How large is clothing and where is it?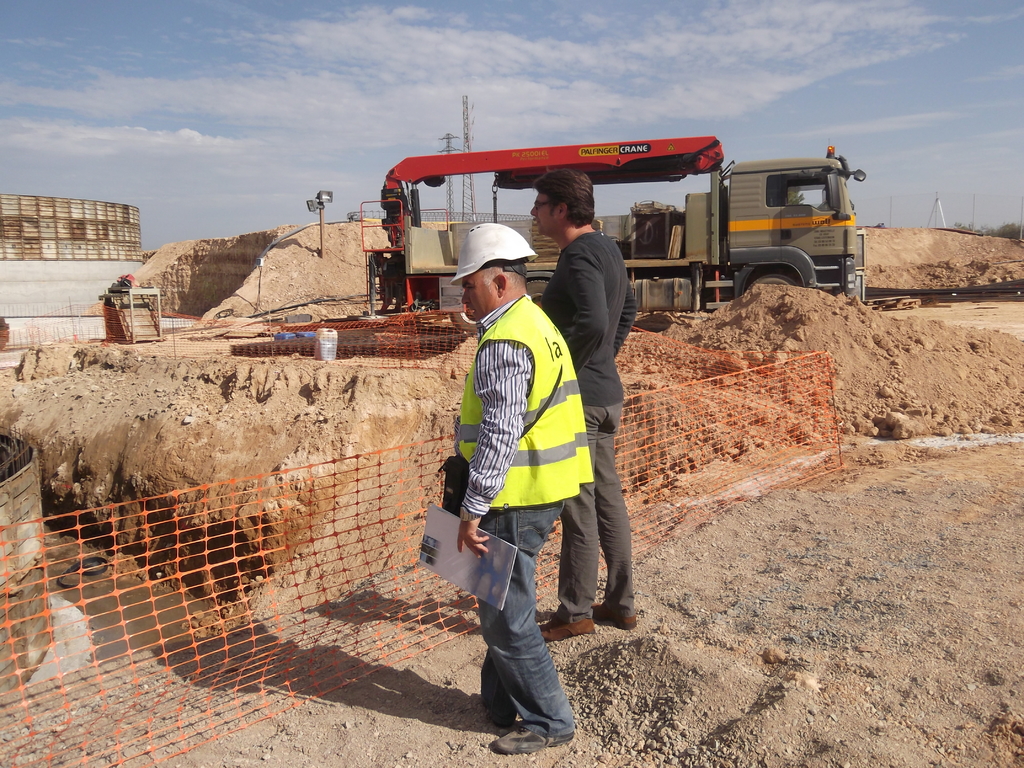
Bounding box: <bbox>541, 230, 639, 623</bbox>.
